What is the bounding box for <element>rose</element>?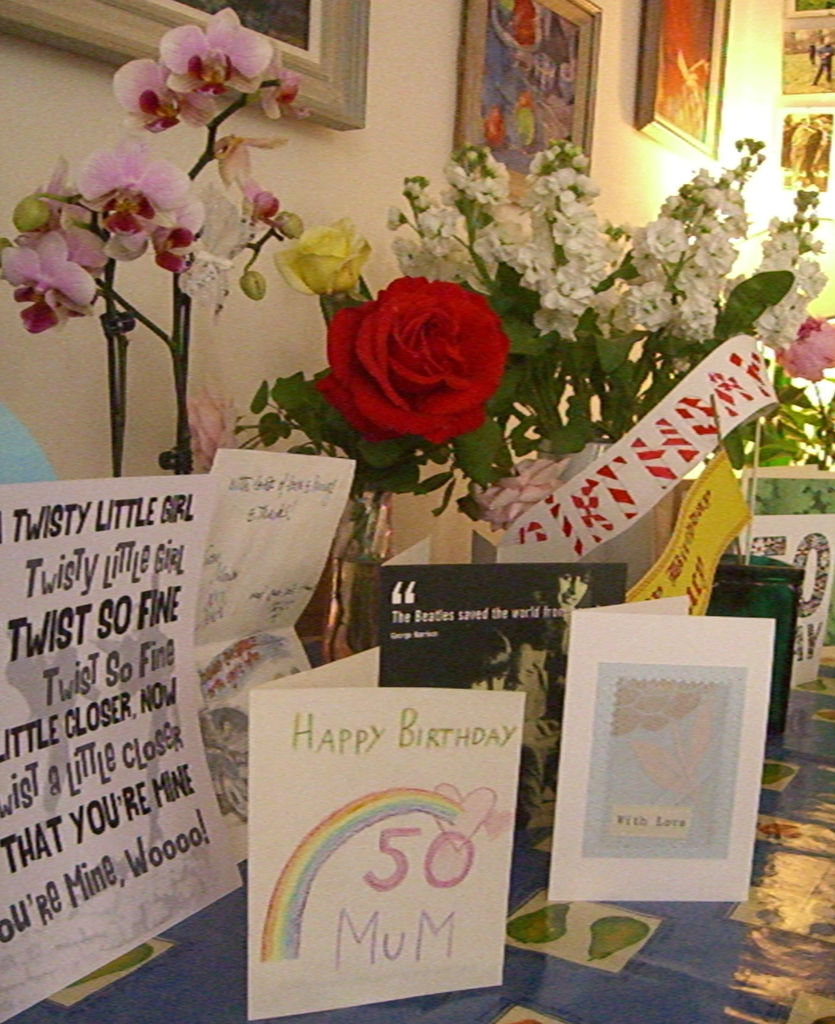
[314, 270, 510, 445].
